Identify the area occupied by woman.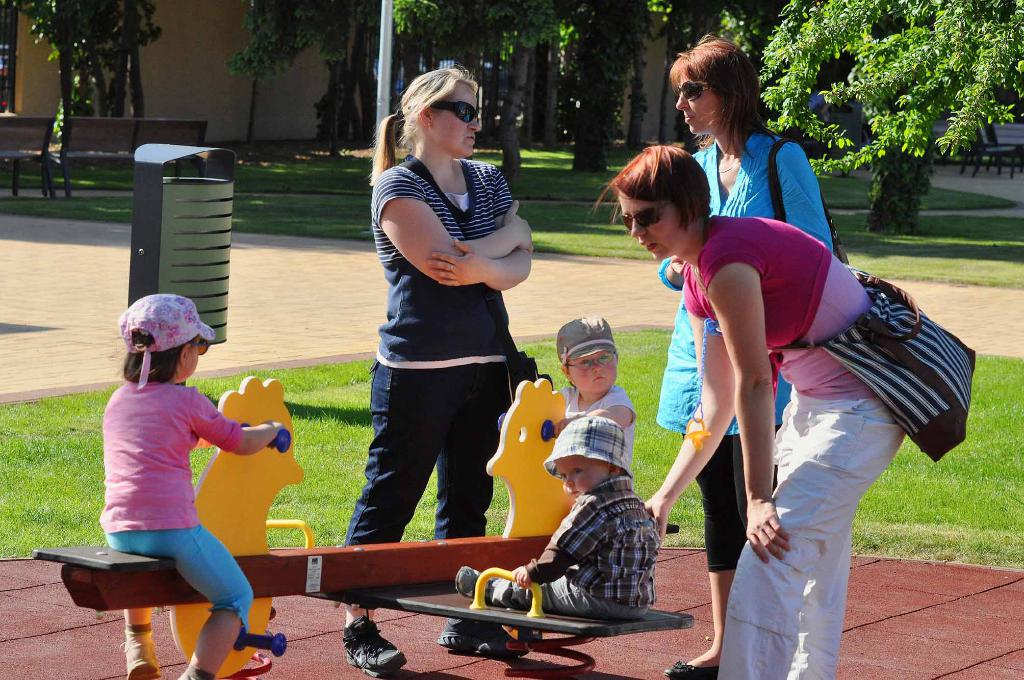
Area: {"x1": 649, "y1": 27, "x2": 840, "y2": 679}.
